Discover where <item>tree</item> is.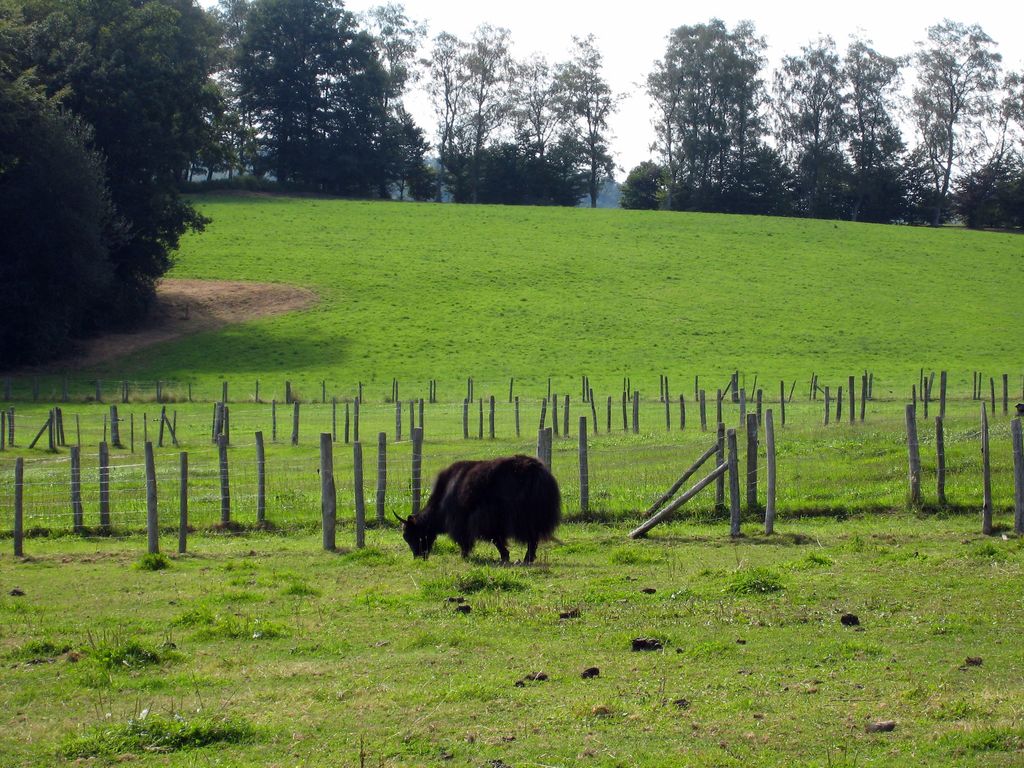
Discovered at (left=807, top=34, right=863, bottom=223).
